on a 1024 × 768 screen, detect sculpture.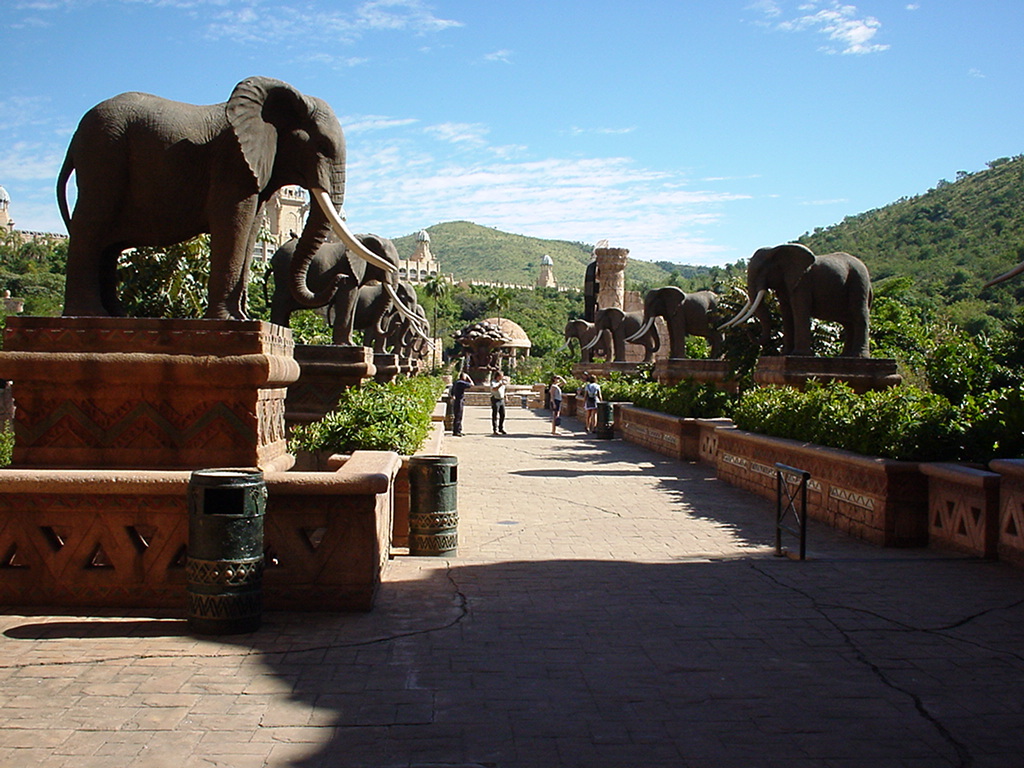
l=55, t=73, r=397, b=319.
